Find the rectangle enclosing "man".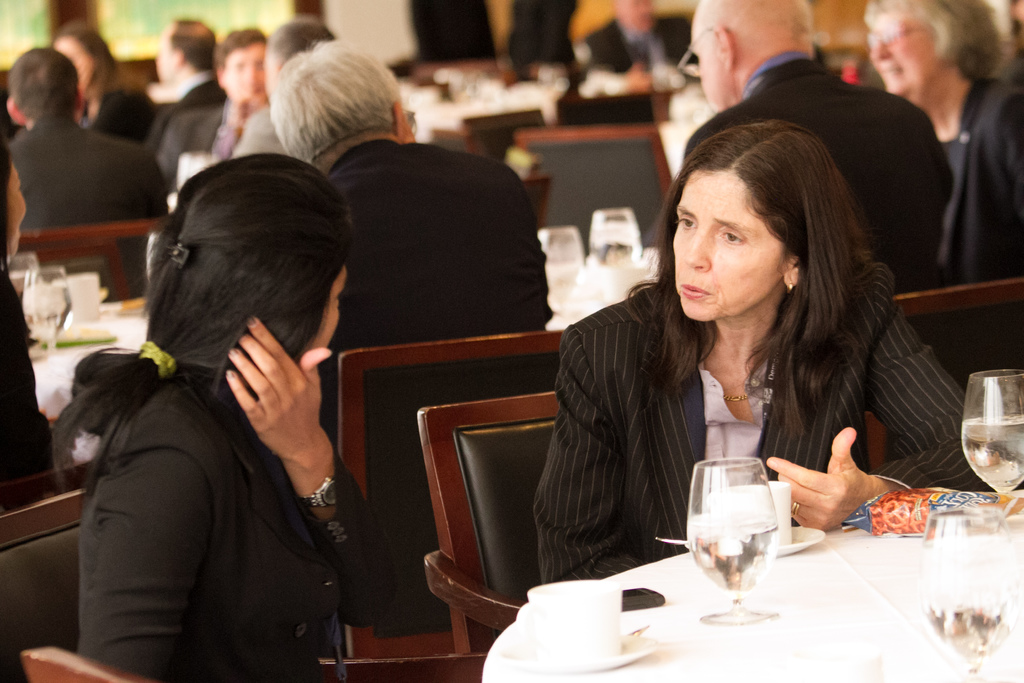
left=260, top=31, right=555, bottom=480.
